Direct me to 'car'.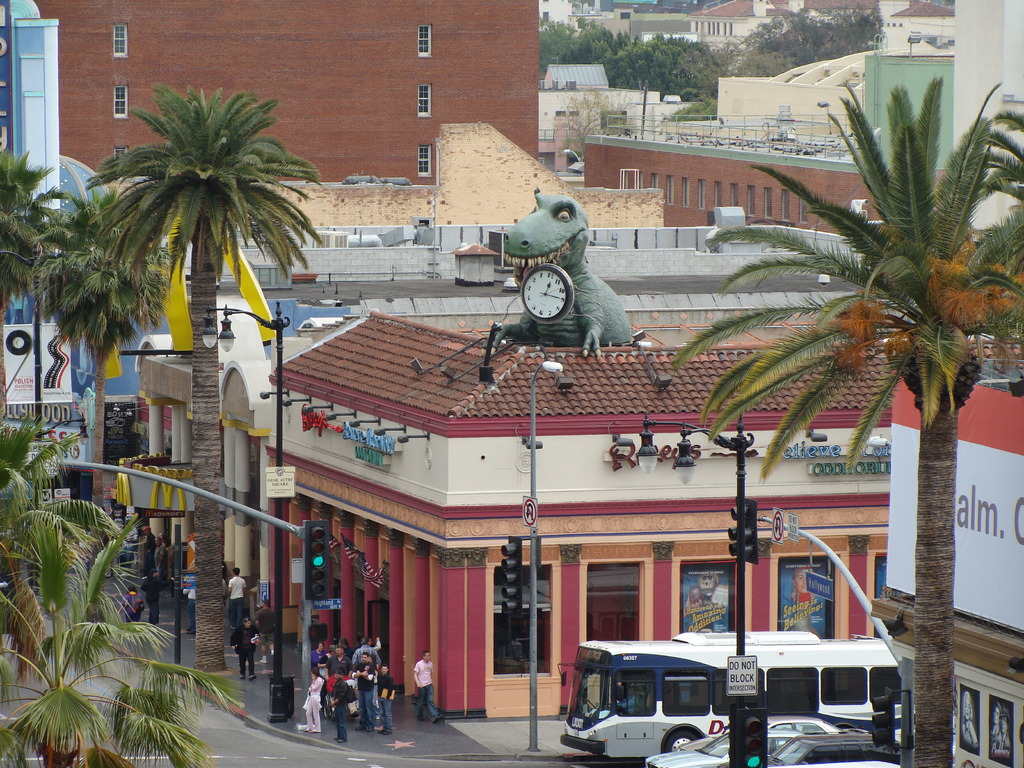
Direction: region(643, 730, 804, 767).
